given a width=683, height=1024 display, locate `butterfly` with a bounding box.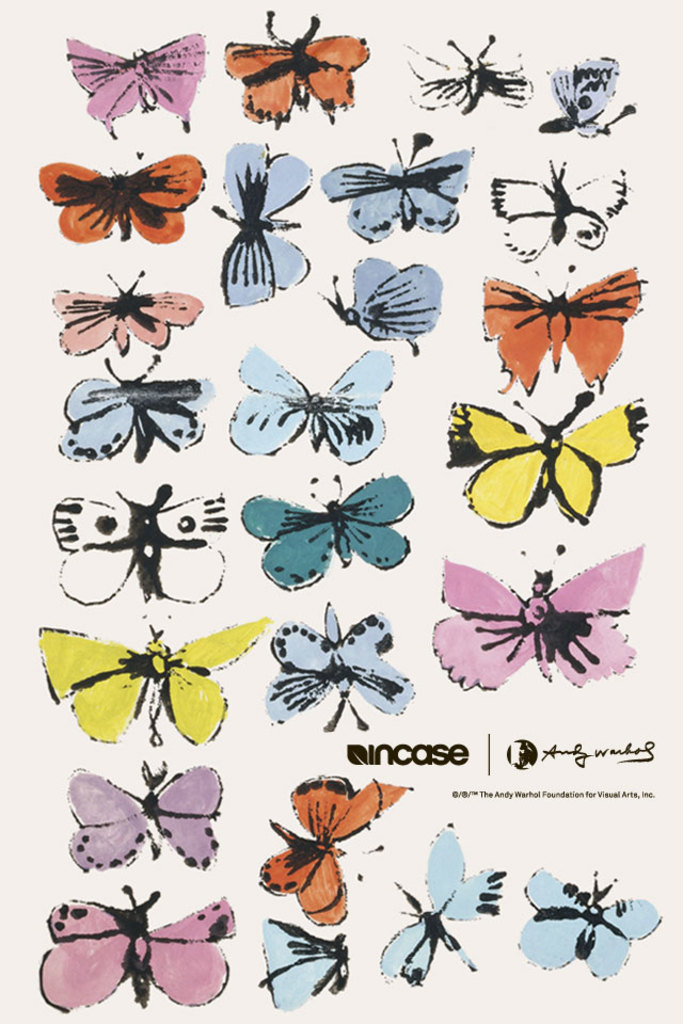
Located: 261:601:414:733.
